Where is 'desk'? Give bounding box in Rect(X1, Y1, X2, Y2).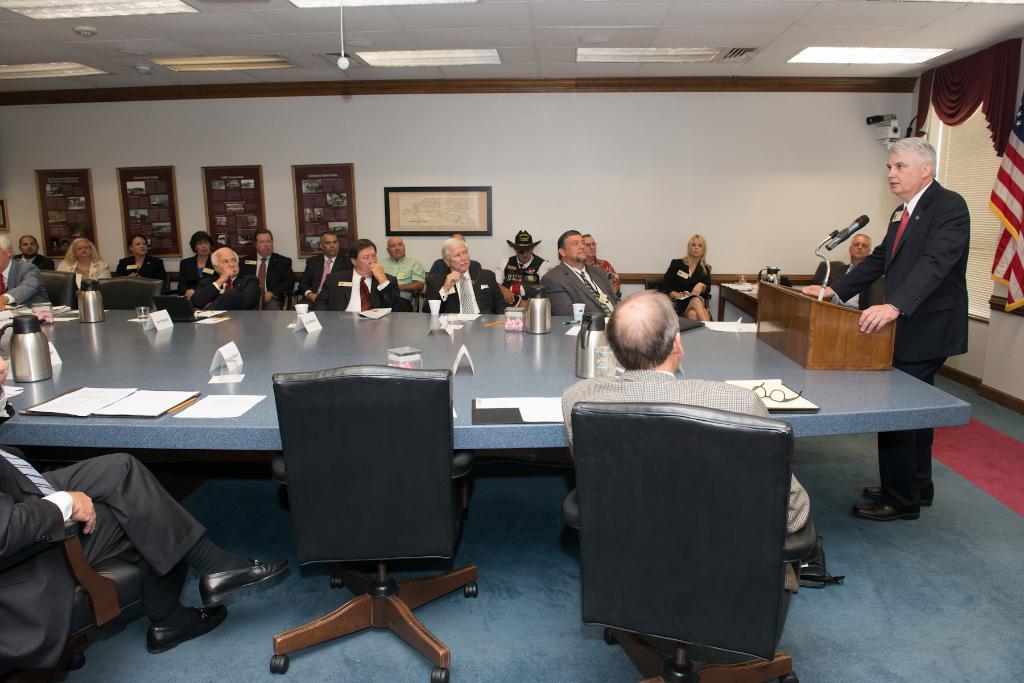
Rect(0, 312, 969, 552).
